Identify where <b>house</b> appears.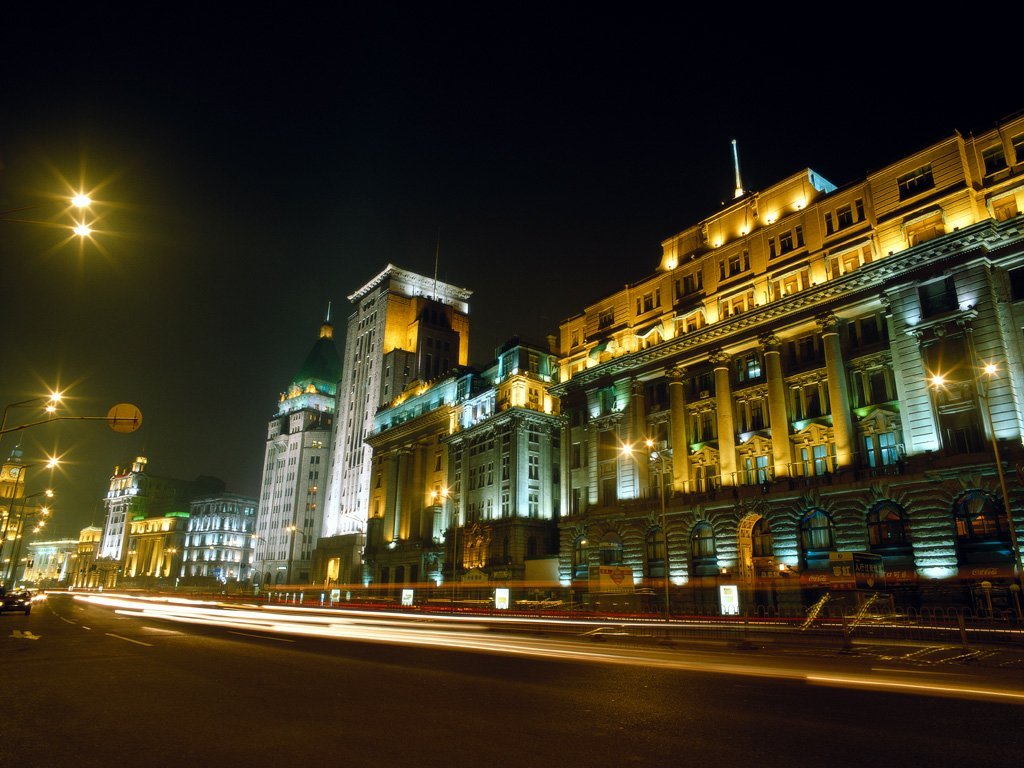
Appears at box(70, 525, 116, 594).
